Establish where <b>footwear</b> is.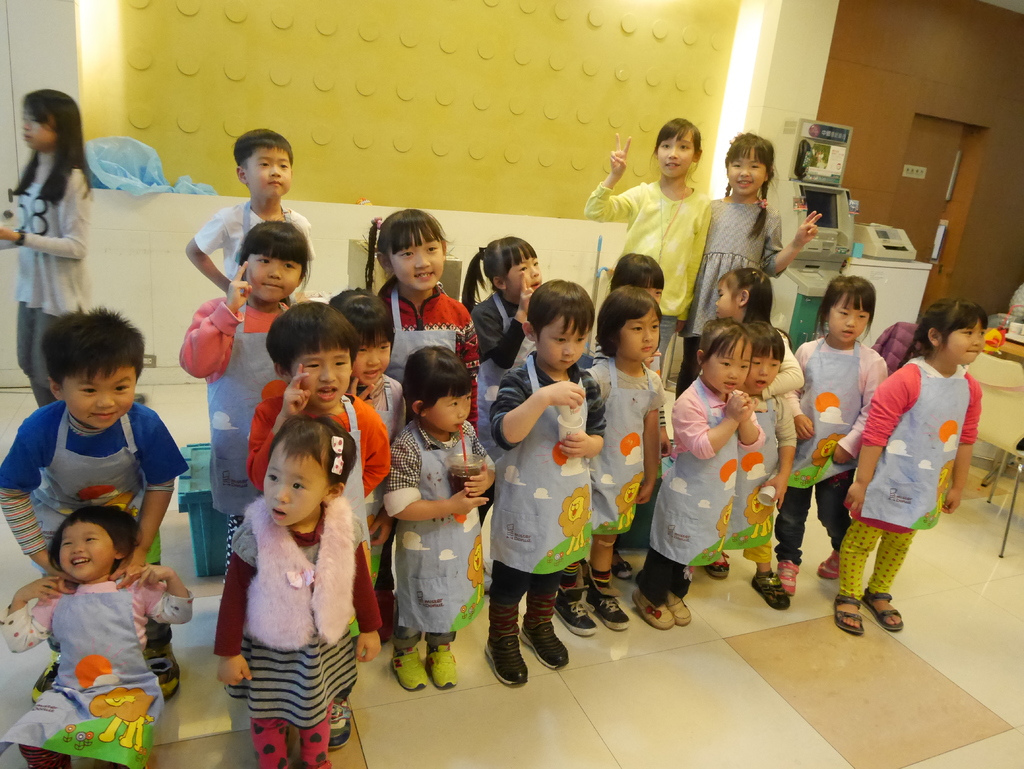
Established at <box>34,654,56,702</box>.
